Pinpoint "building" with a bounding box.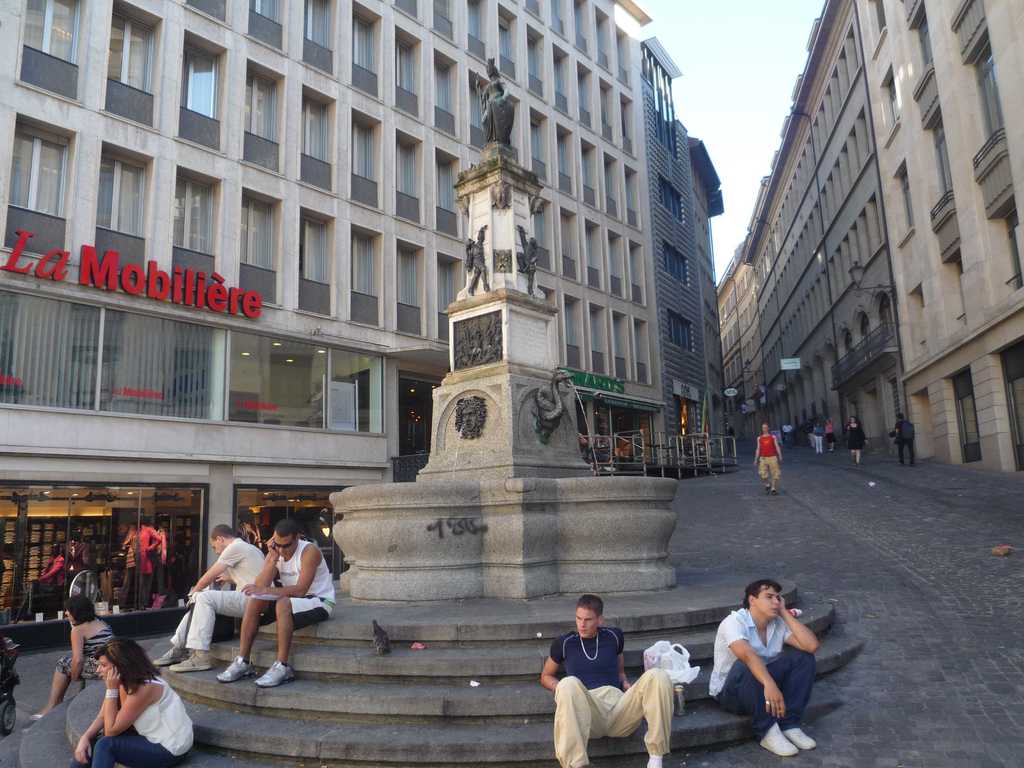
box(746, 0, 1023, 479).
